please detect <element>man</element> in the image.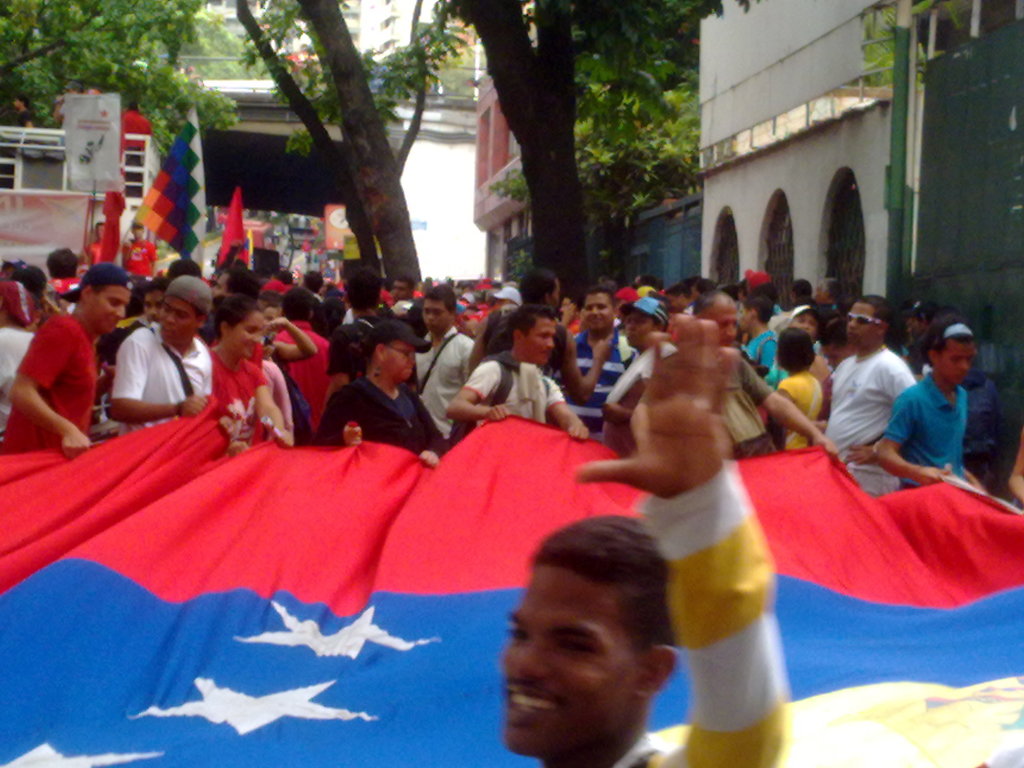
81:220:102:265.
